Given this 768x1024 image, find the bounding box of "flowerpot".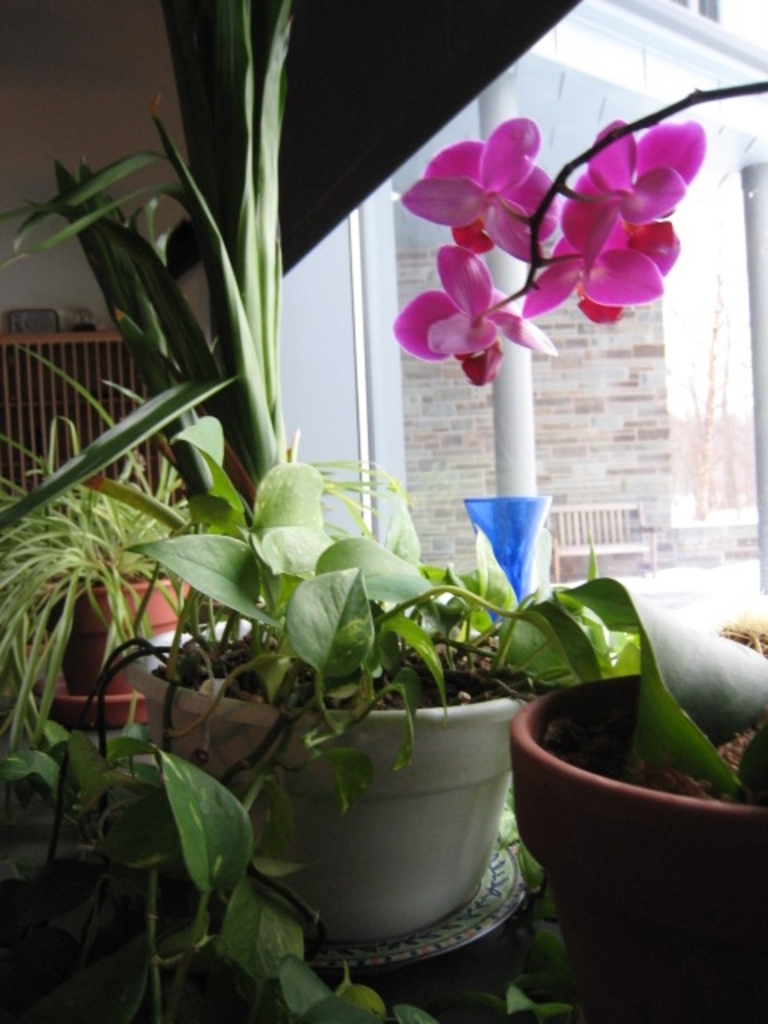
left=504, top=627, right=757, bottom=1011.
